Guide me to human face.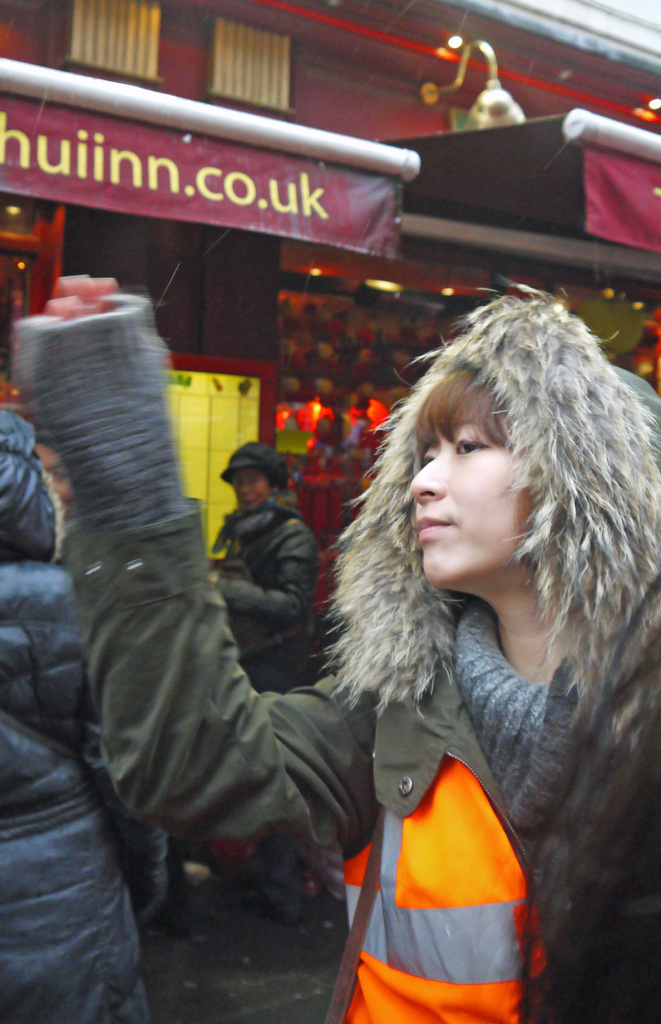
Guidance: (left=229, top=465, right=269, bottom=507).
